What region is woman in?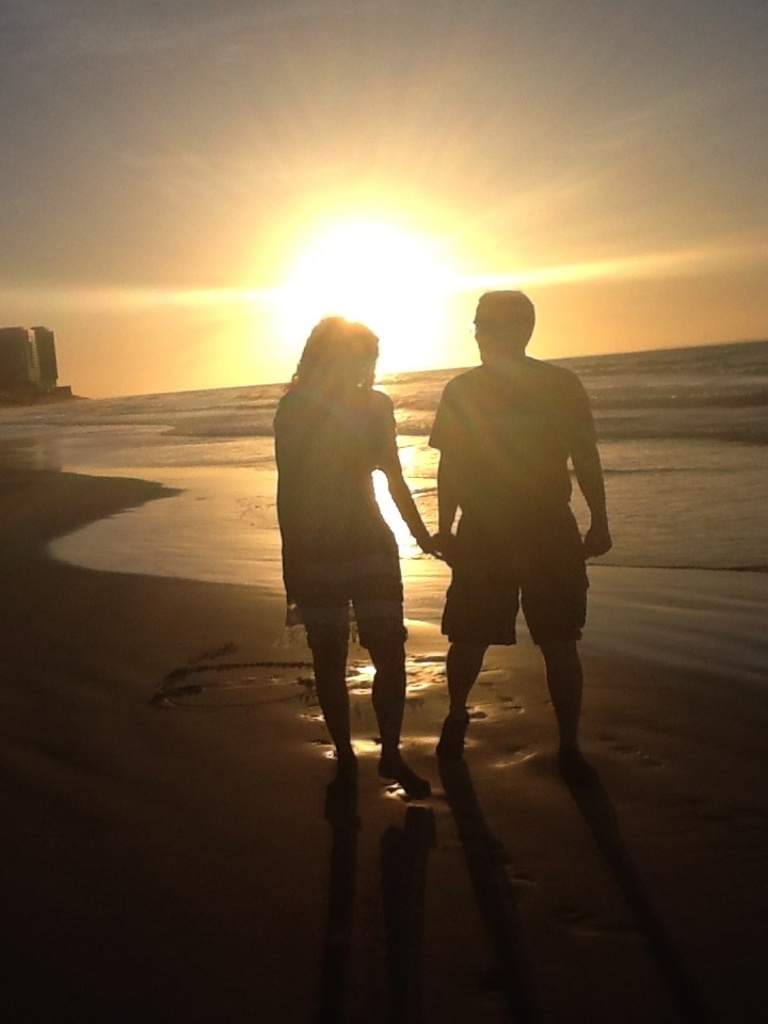
rect(286, 316, 493, 770).
